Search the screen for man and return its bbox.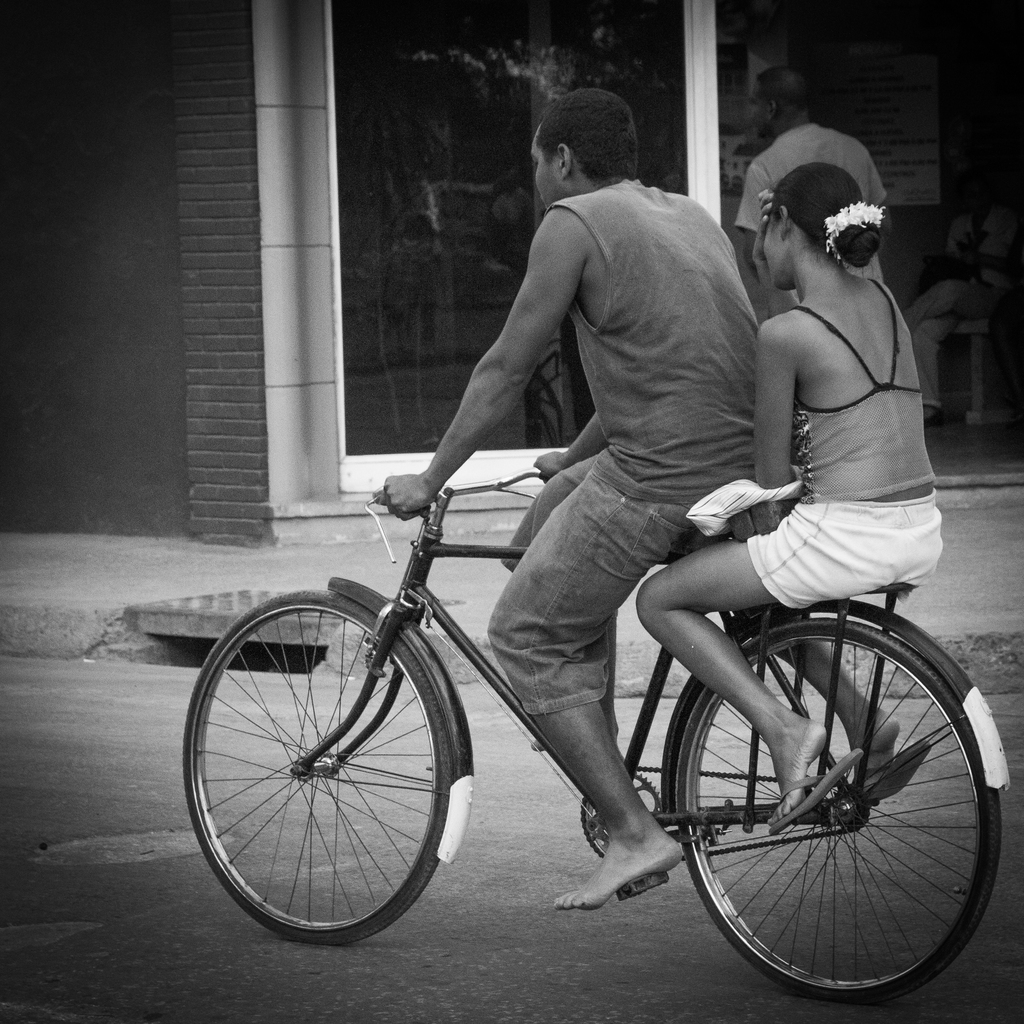
Found: (left=372, top=132, right=828, bottom=760).
